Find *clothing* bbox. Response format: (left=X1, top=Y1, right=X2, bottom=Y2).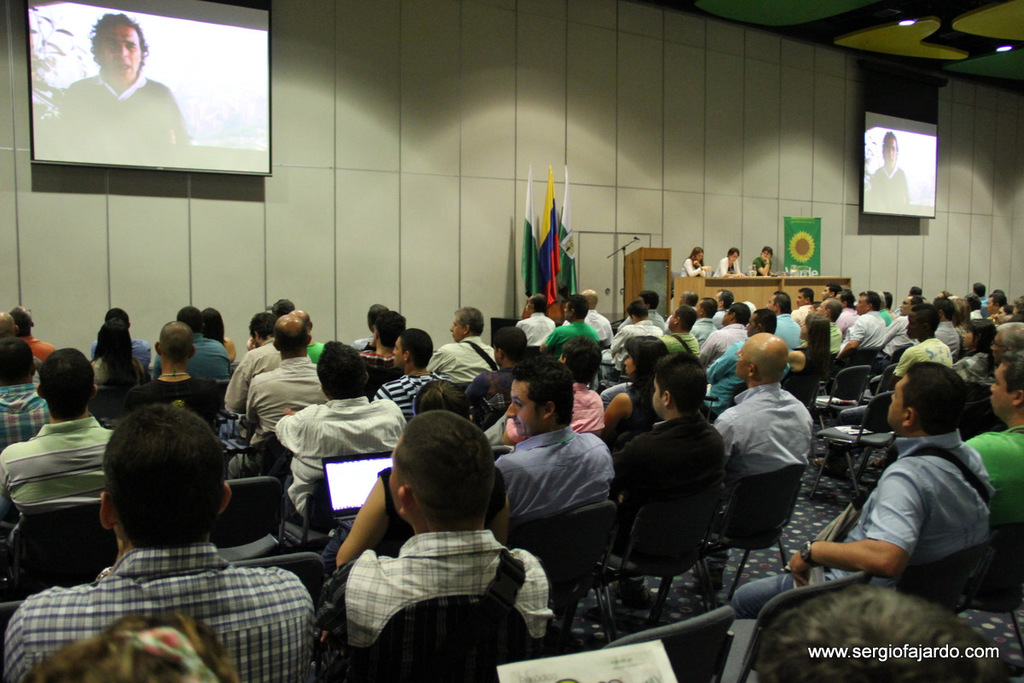
(left=714, top=255, right=739, bottom=278).
